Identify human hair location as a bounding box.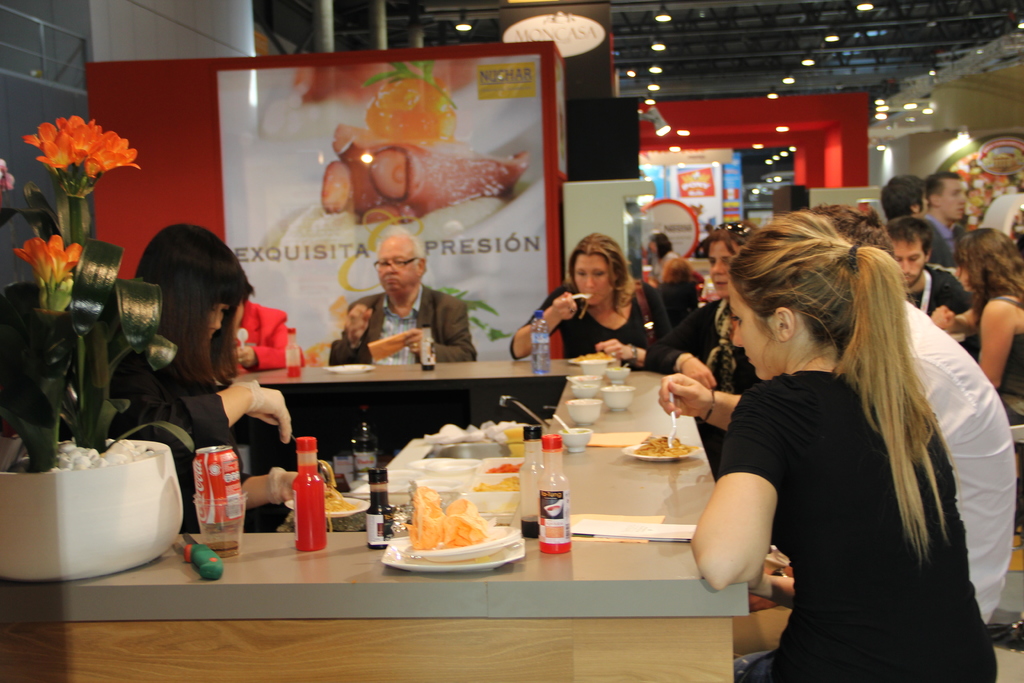
crop(879, 172, 926, 221).
